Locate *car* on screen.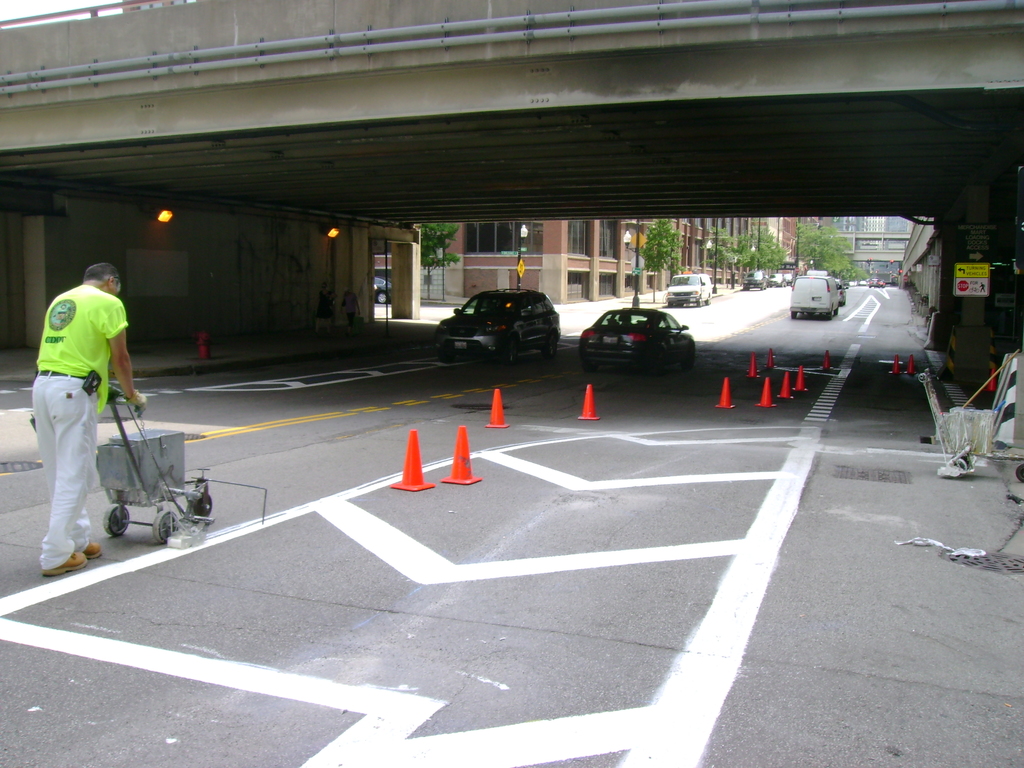
On screen at [left=870, top=276, right=881, bottom=287].
